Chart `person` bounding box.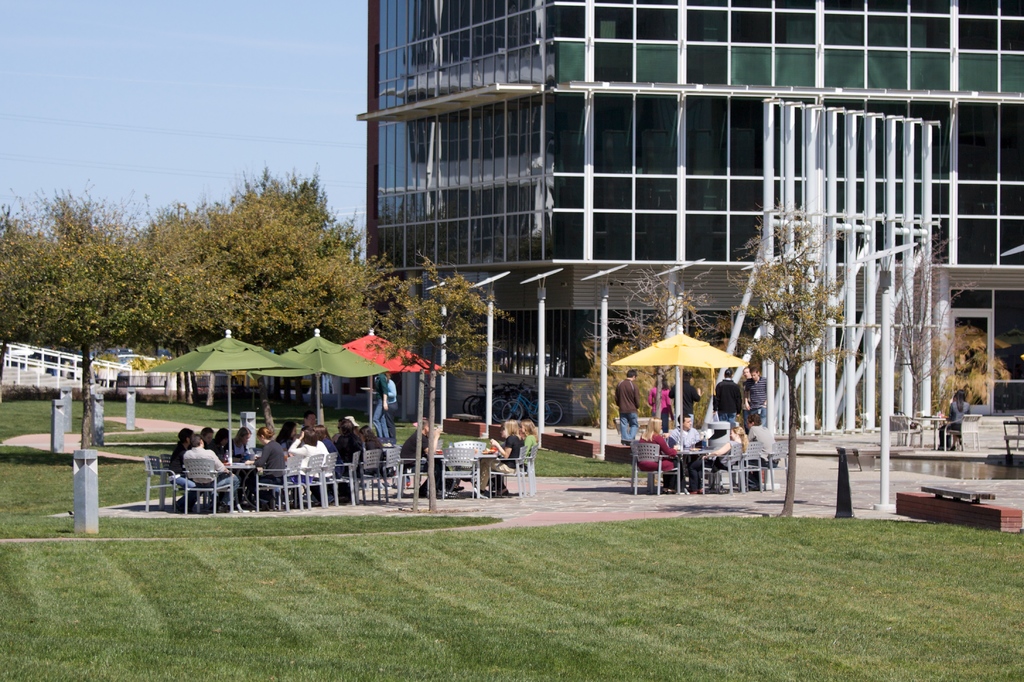
Charted: BBox(936, 388, 969, 451).
